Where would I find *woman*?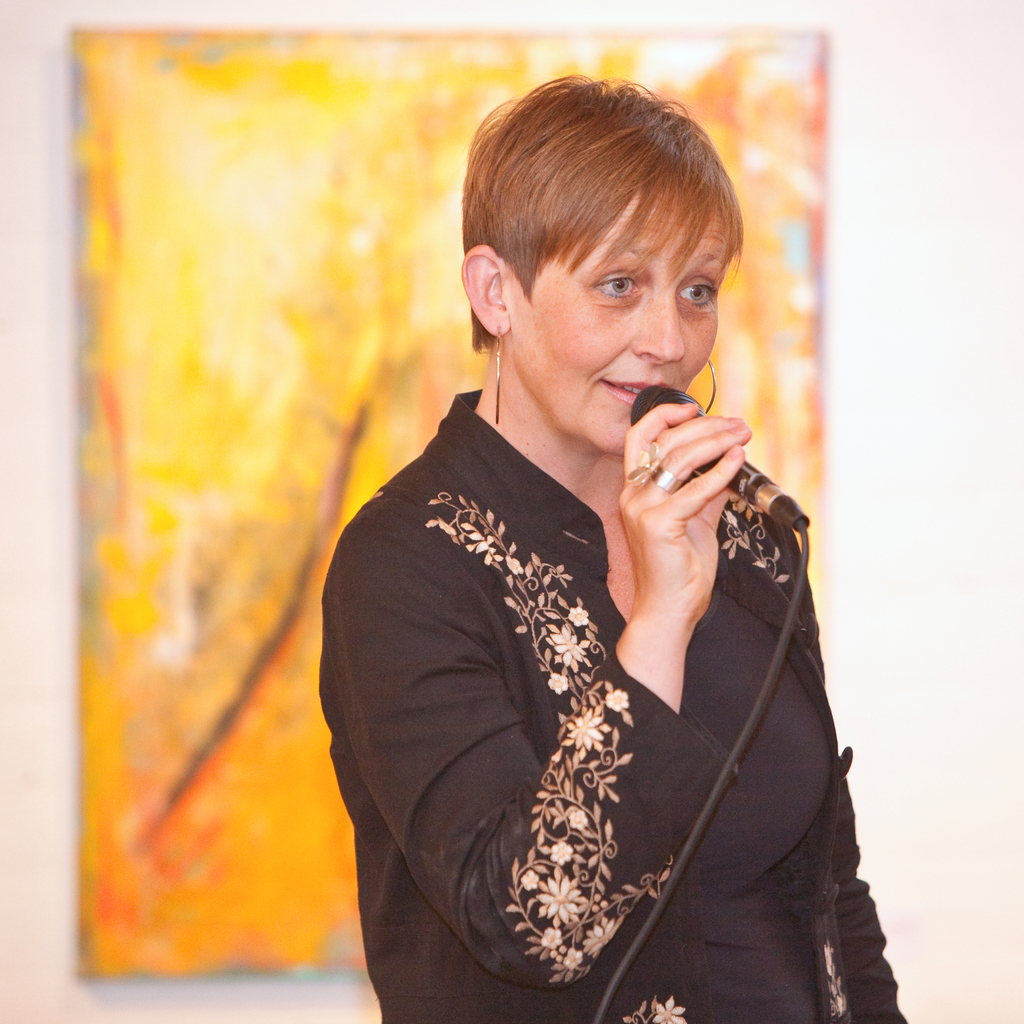
At locate(305, 85, 892, 1023).
